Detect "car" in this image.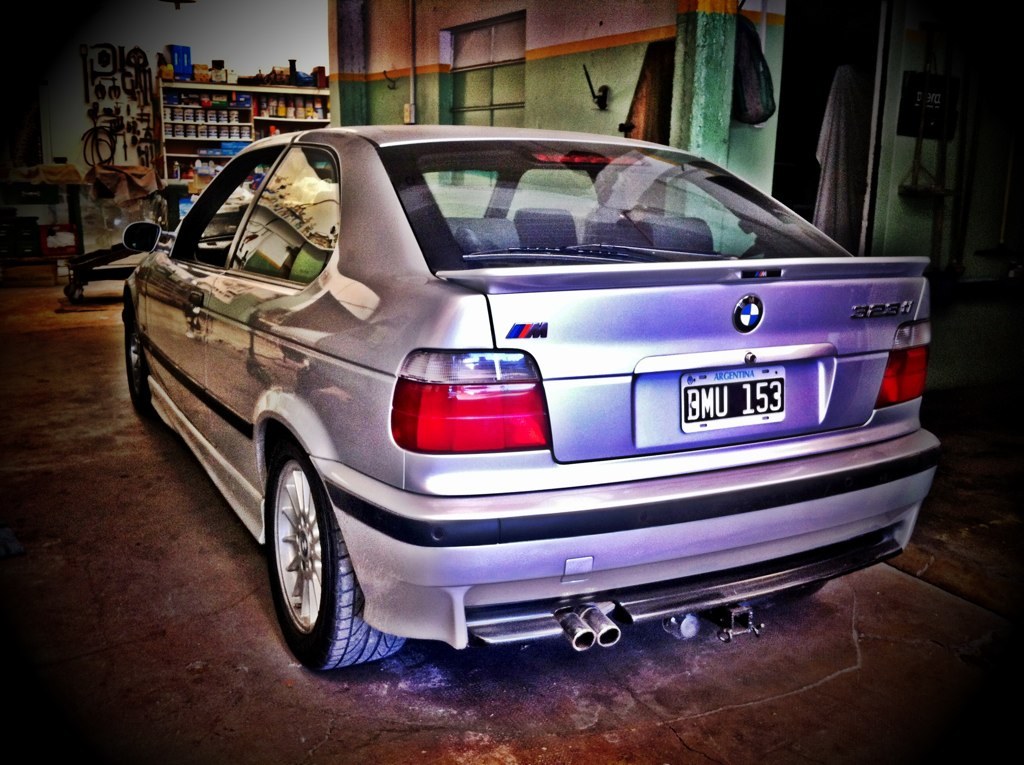
Detection: left=94, top=117, right=960, bottom=676.
